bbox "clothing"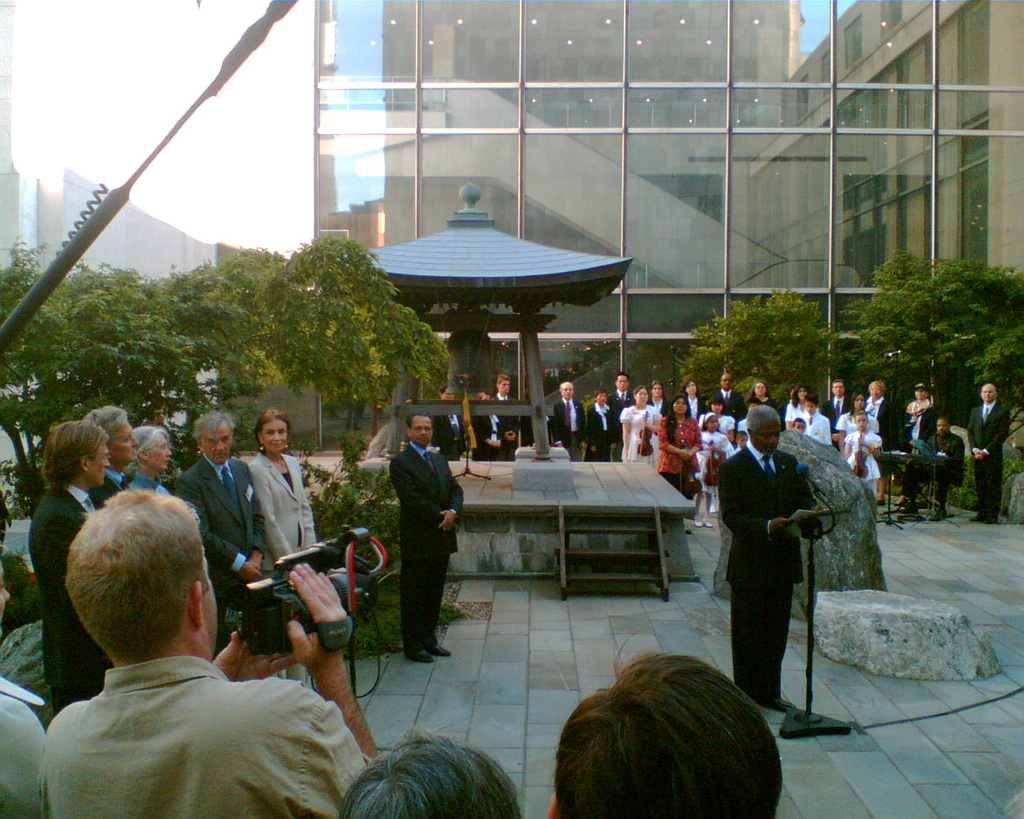
(x1=583, y1=400, x2=613, y2=462)
